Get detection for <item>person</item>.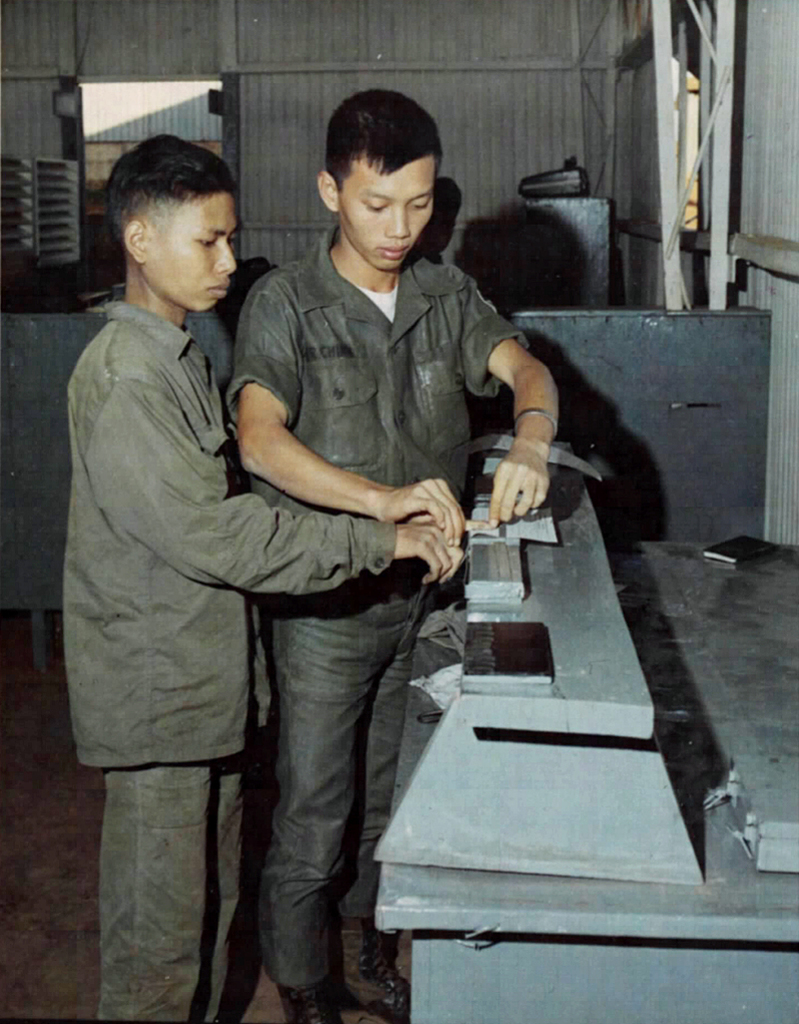
Detection: x1=221, y1=92, x2=563, y2=1023.
